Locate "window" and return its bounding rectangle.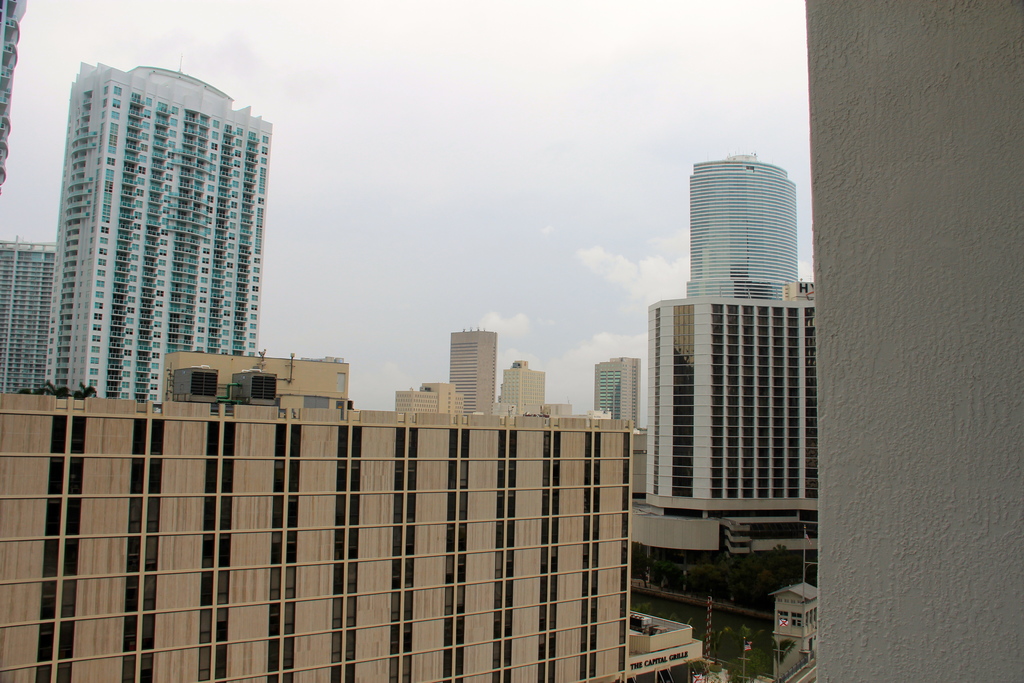
(x1=109, y1=145, x2=116, y2=152).
